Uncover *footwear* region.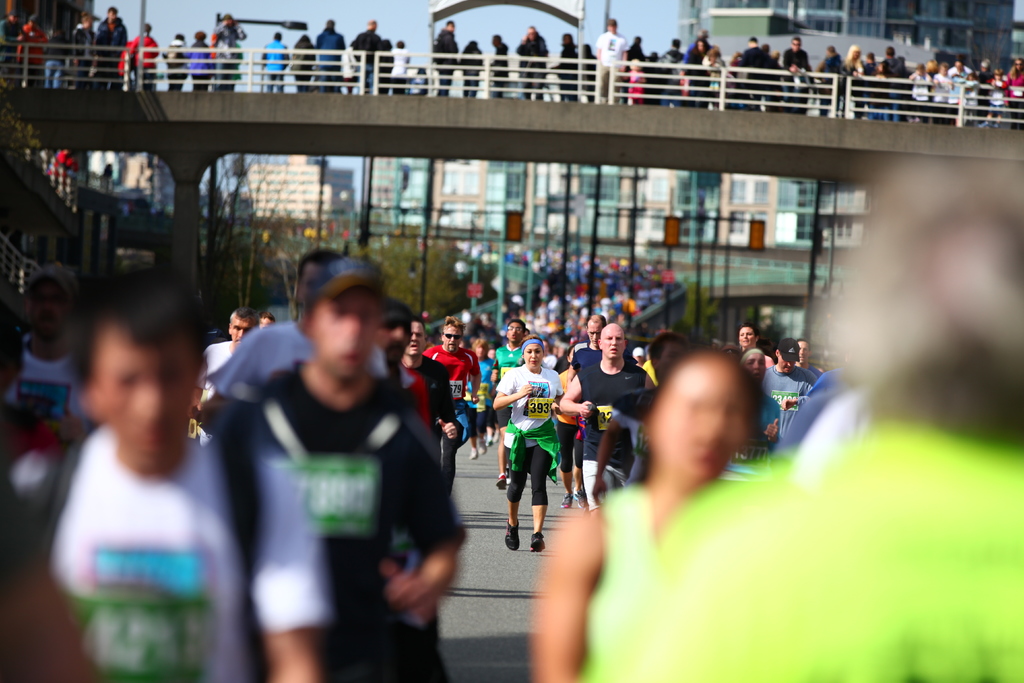
Uncovered: 530,531,548,554.
